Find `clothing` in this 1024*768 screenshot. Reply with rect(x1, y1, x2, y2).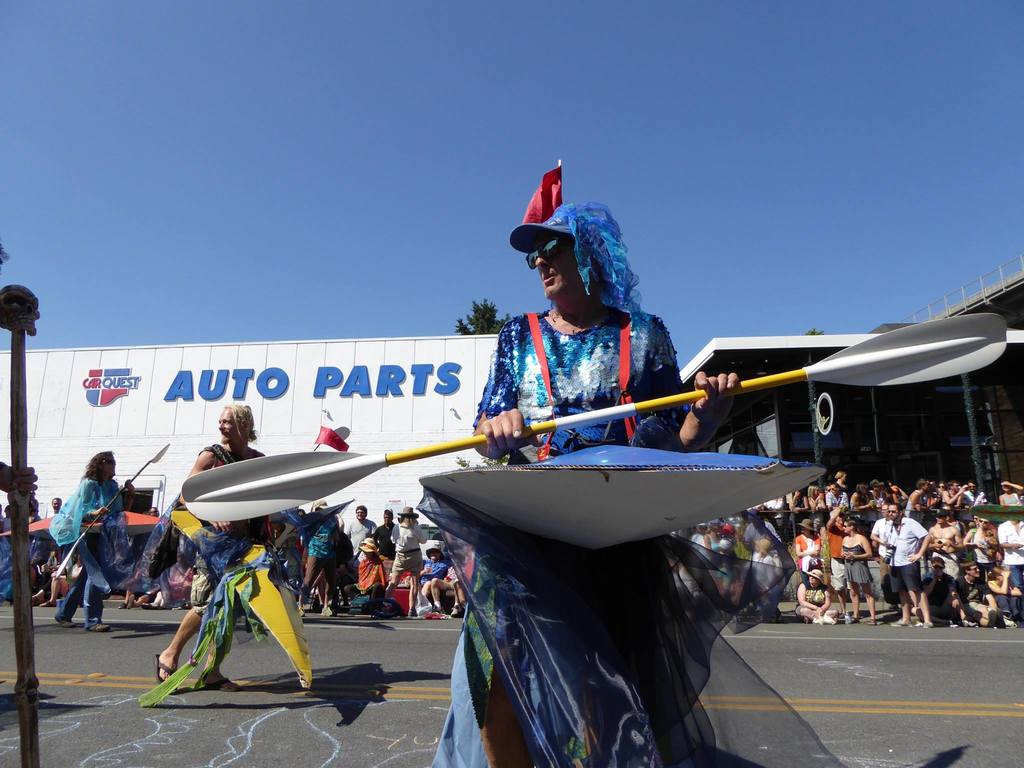
rect(813, 497, 824, 524).
